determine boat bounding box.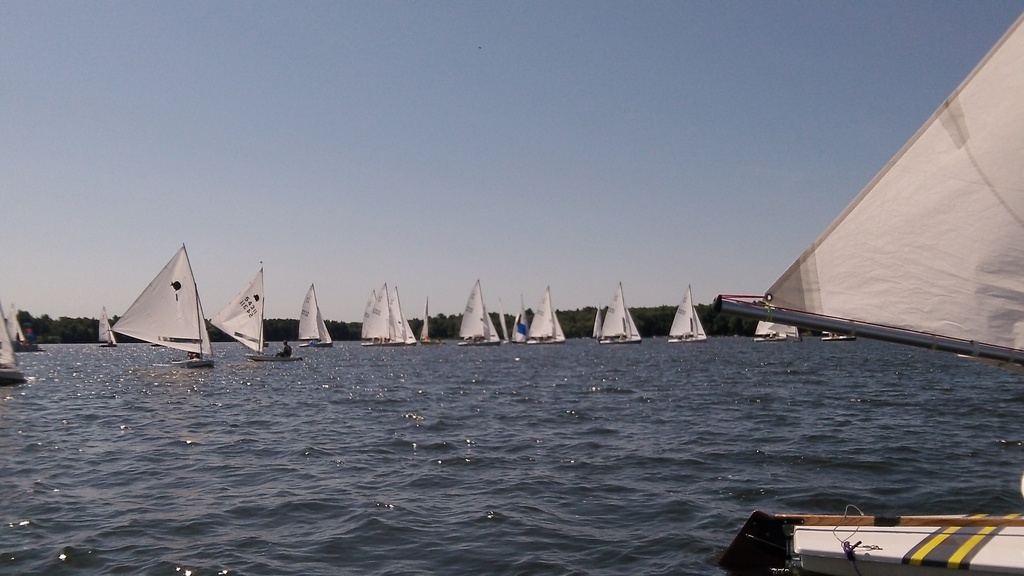
Determined: box=[669, 284, 708, 343].
